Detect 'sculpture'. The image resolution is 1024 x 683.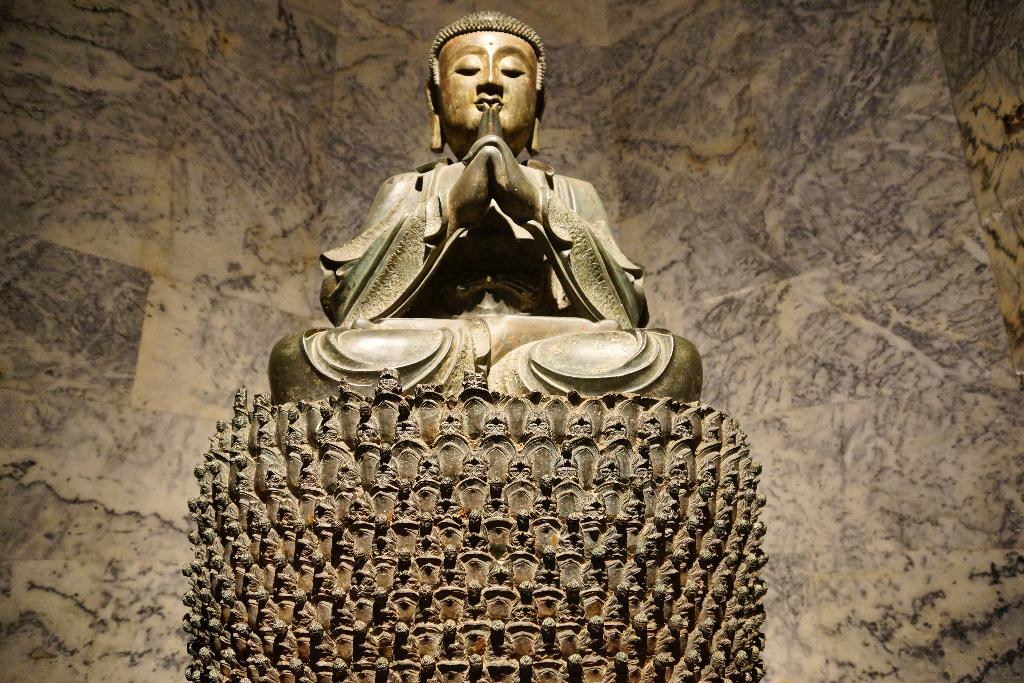
left=391, top=483, right=426, bottom=523.
